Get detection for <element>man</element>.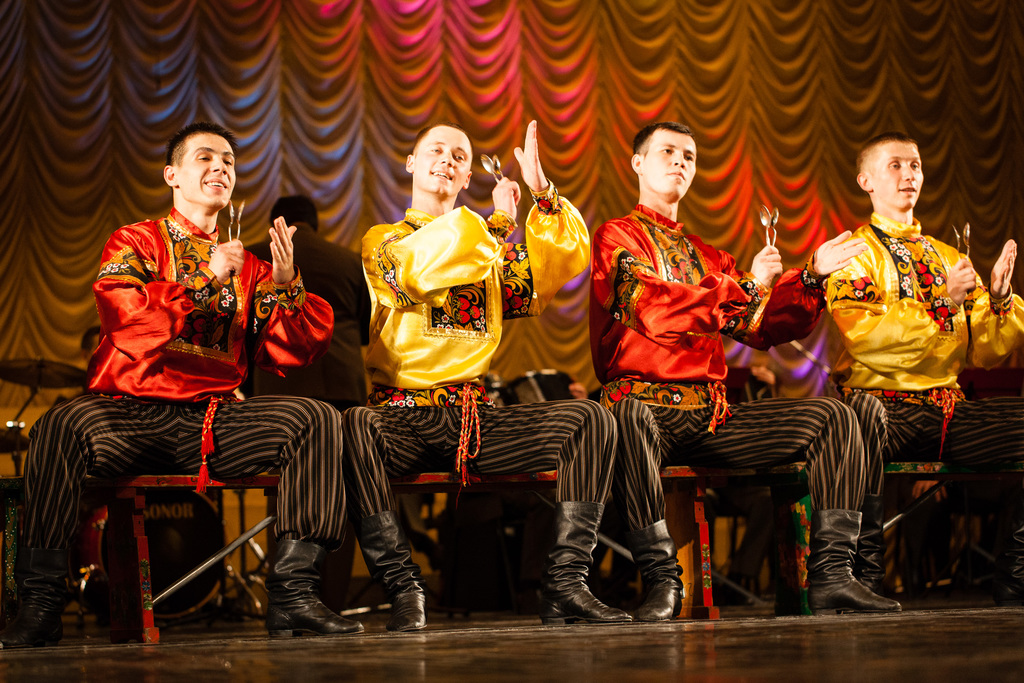
Detection: {"left": 586, "top": 120, "right": 897, "bottom": 625}.
